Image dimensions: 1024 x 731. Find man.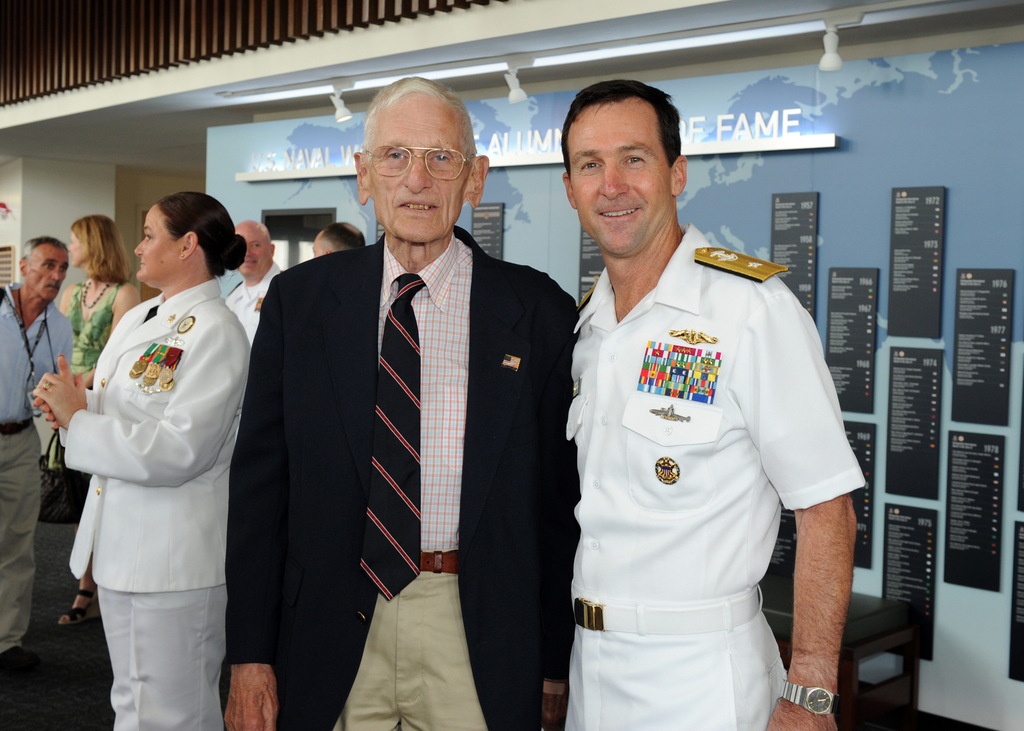
select_region(230, 76, 581, 730).
